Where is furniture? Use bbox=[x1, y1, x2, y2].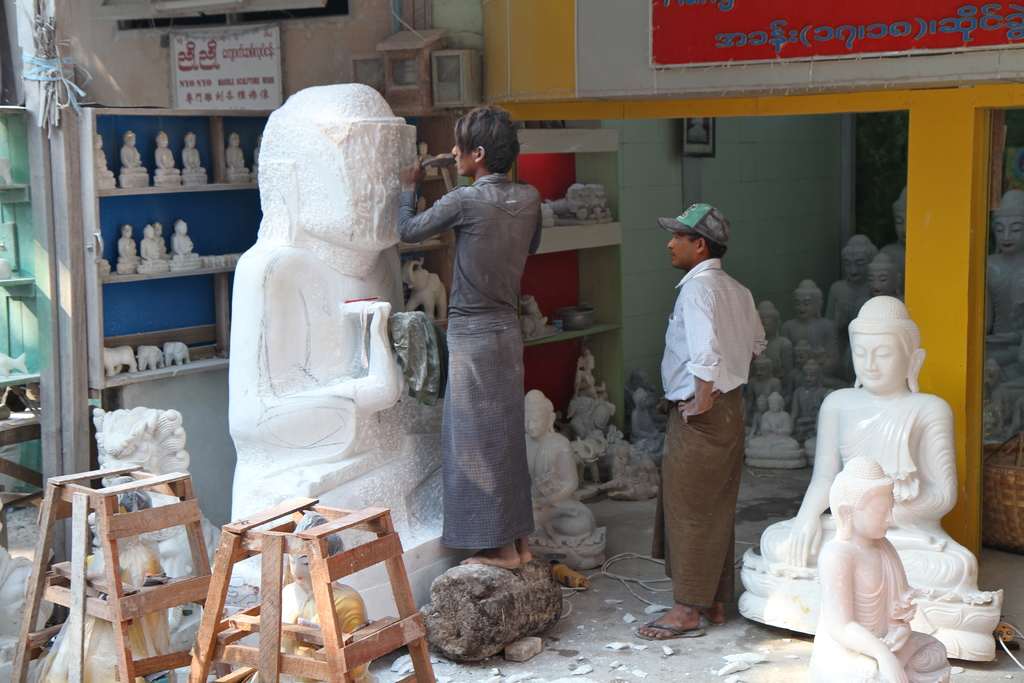
bbox=[0, 106, 51, 495].
